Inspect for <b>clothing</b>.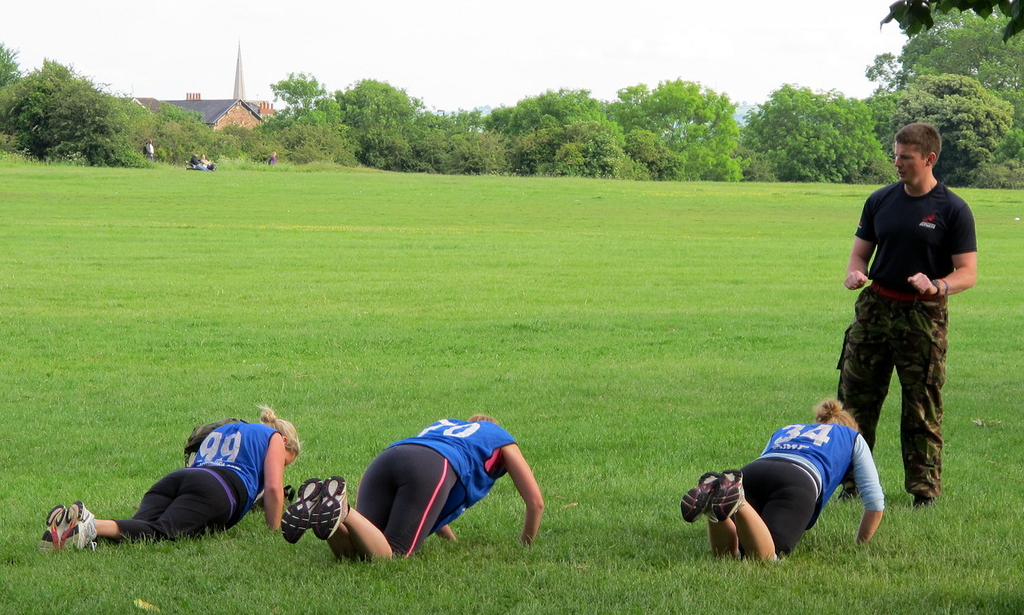
Inspection: l=732, t=410, r=887, b=573.
